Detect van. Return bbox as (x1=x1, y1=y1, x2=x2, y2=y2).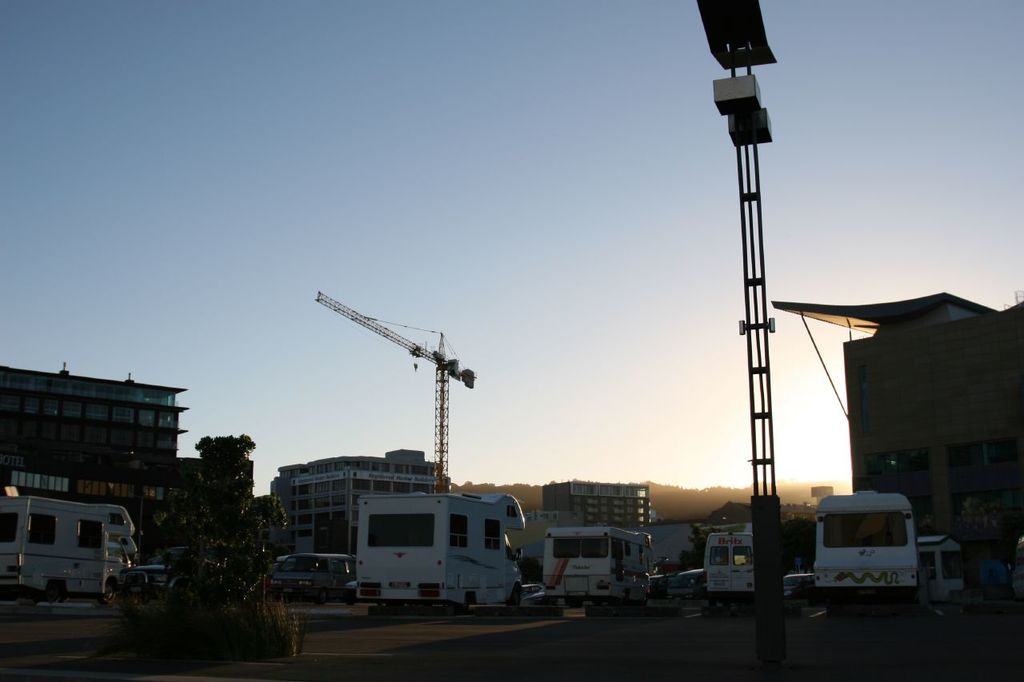
(x1=350, y1=489, x2=529, y2=616).
